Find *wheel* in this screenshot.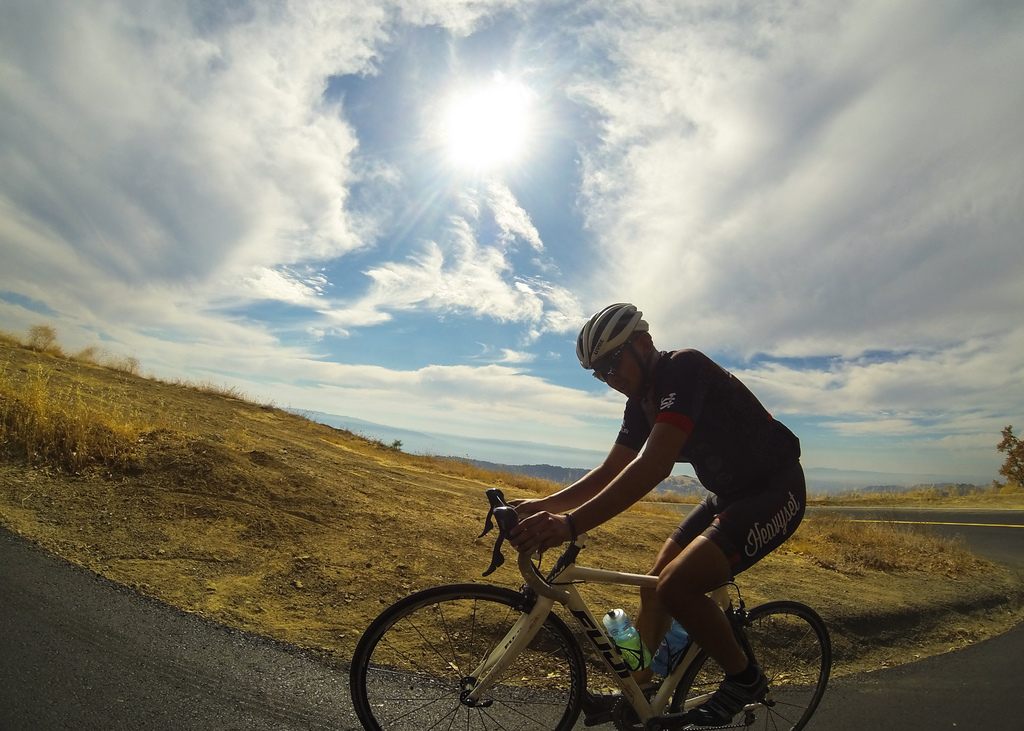
The bounding box for *wheel* is bbox=(670, 601, 833, 730).
